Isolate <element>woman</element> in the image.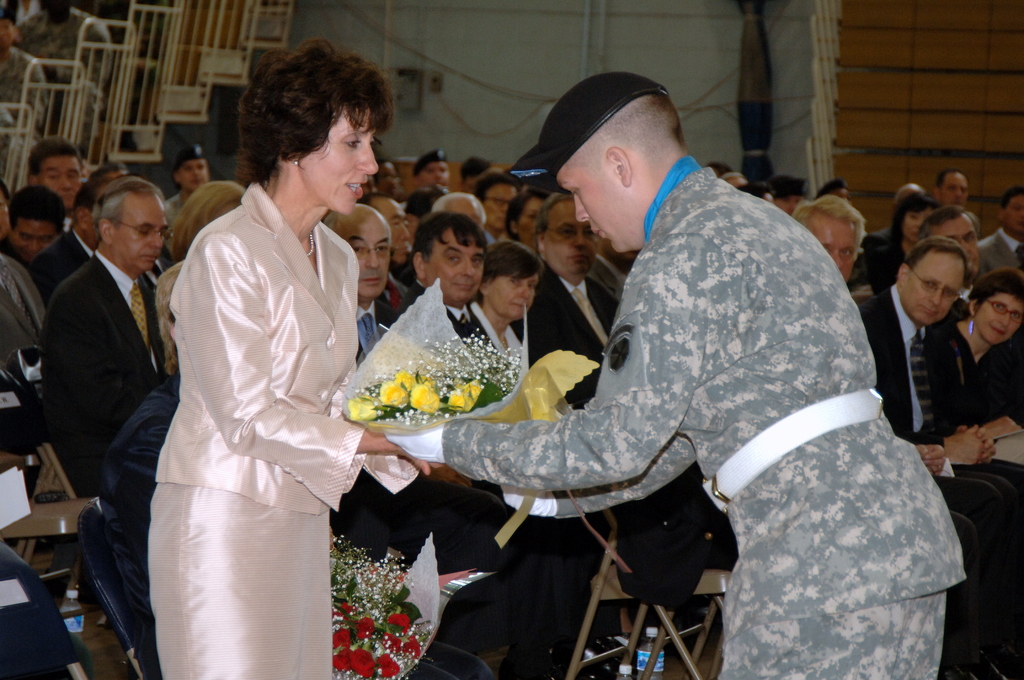
Isolated region: 862/190/939/296.
